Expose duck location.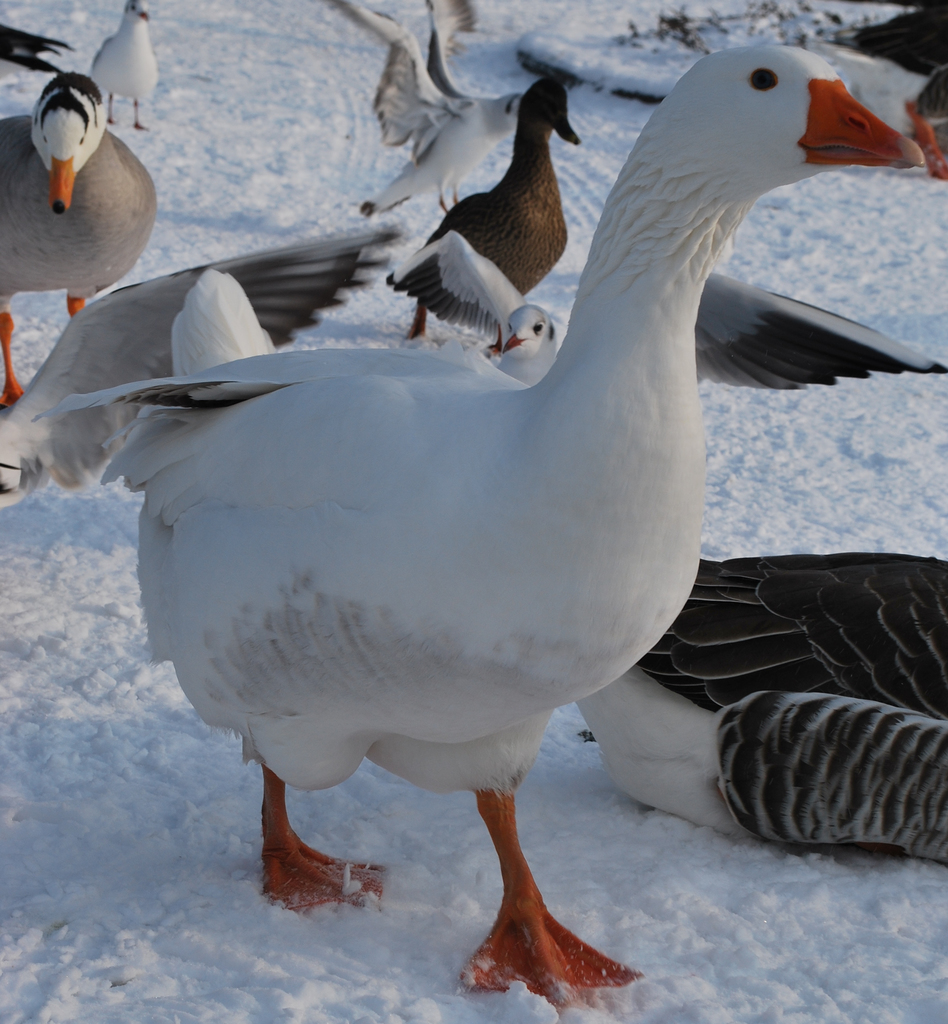
Exposed at 0,56,163,404.
